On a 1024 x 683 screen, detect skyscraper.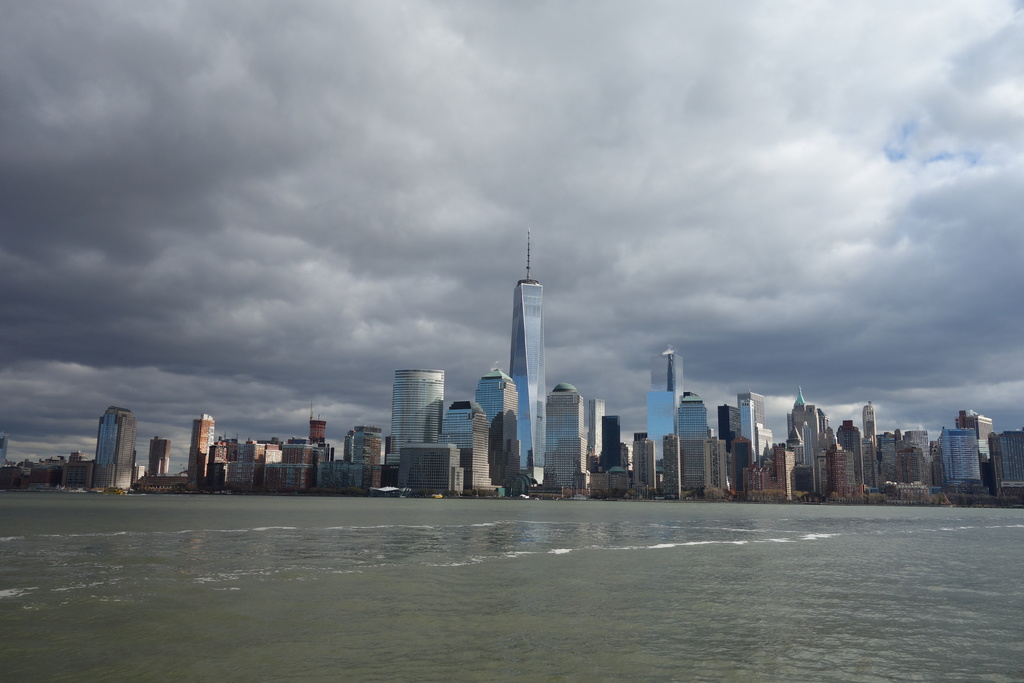
[left=551, top=378, right=590, bottom=492].
